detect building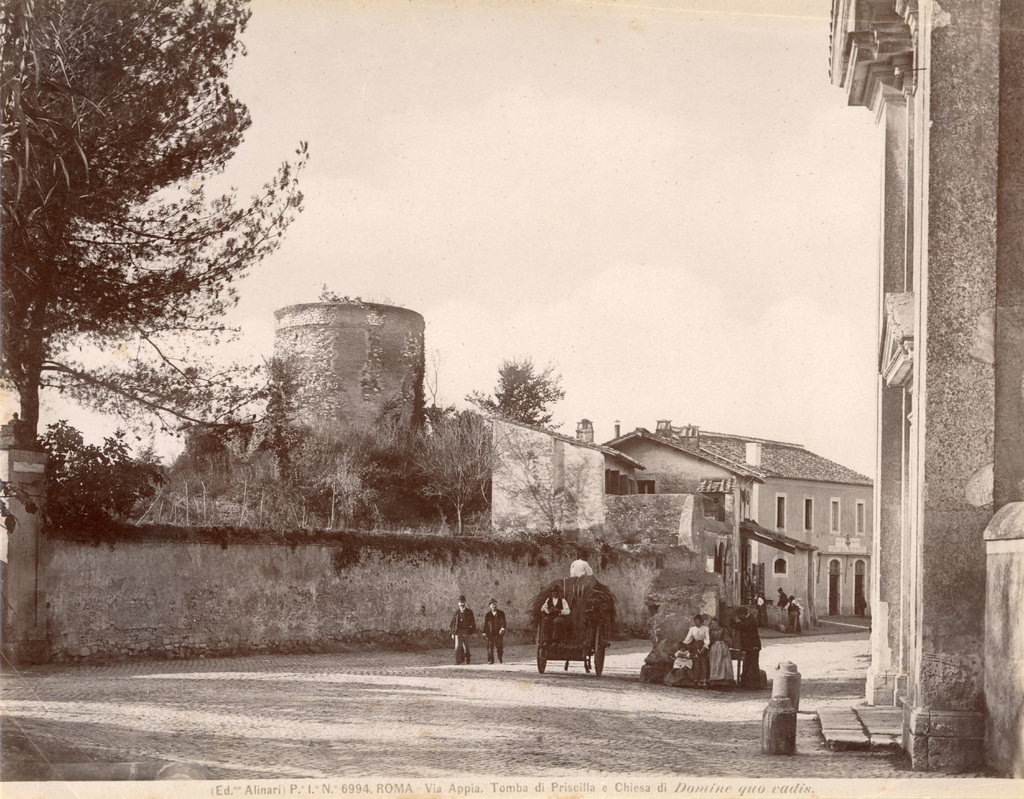
<box>829,0,1023,772</box>
